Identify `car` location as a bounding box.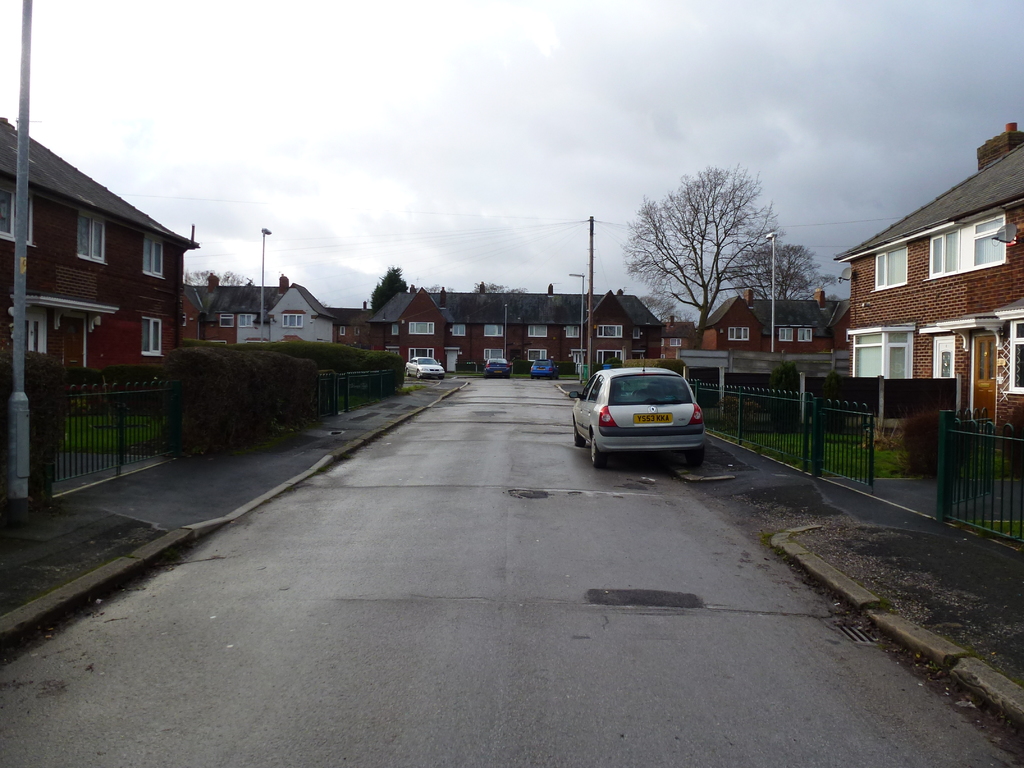
x1=532, y1=356, x2=559, y2=376.
